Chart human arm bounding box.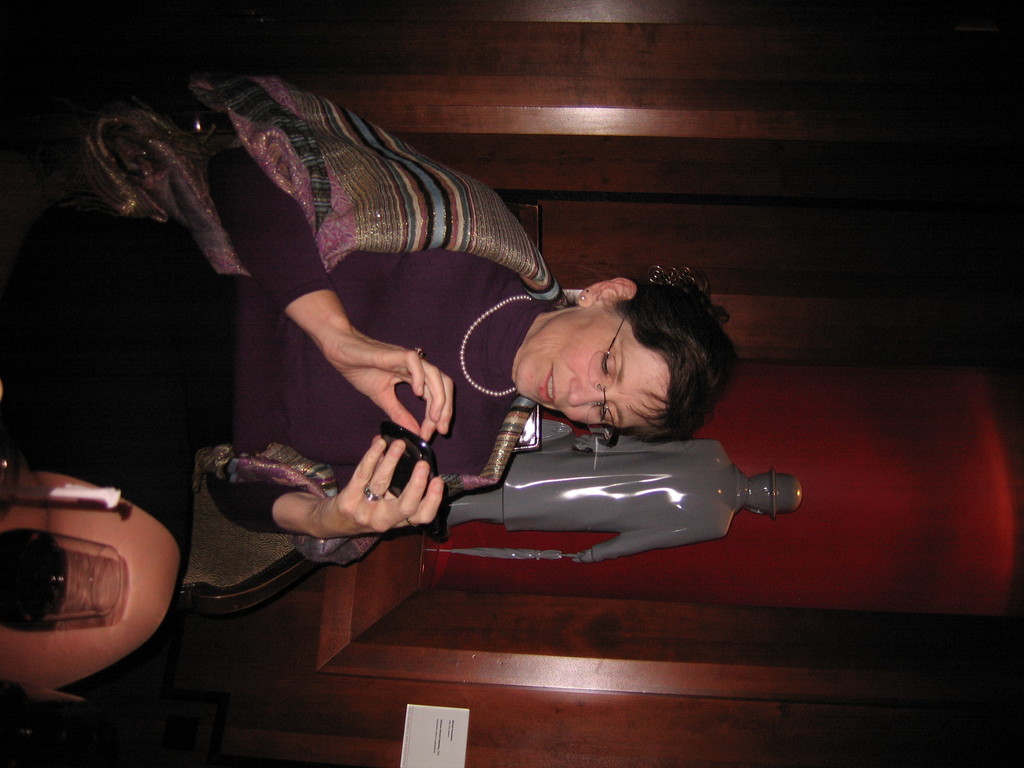
Charted: bbox=[209, 431, 440, 566].
